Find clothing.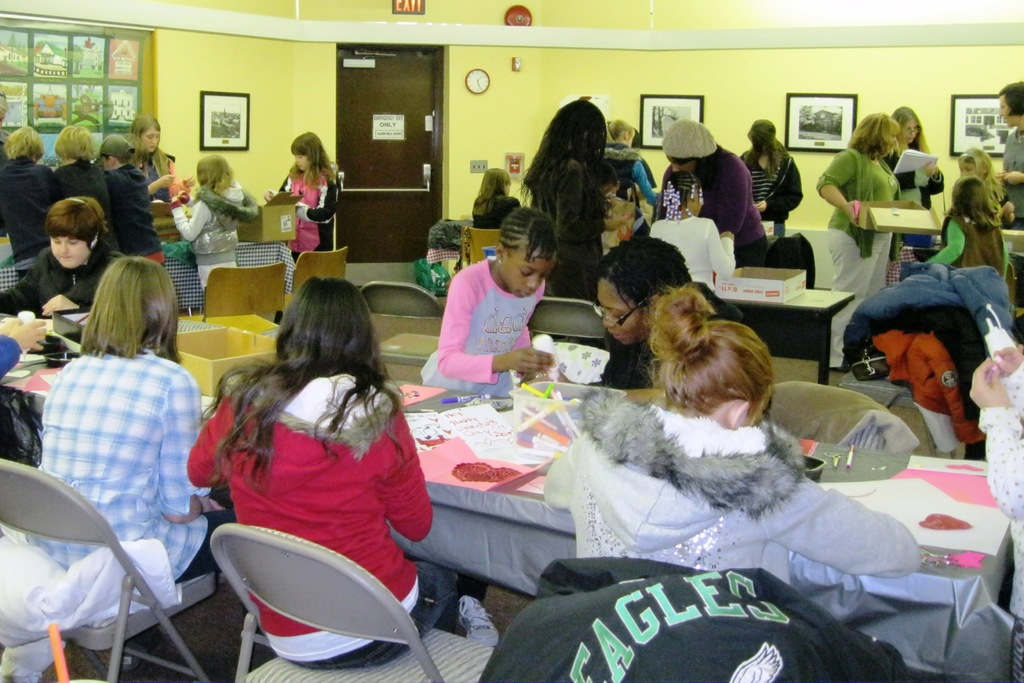
pyautogui.locateOnScreen(894, 150, 959, 263).
